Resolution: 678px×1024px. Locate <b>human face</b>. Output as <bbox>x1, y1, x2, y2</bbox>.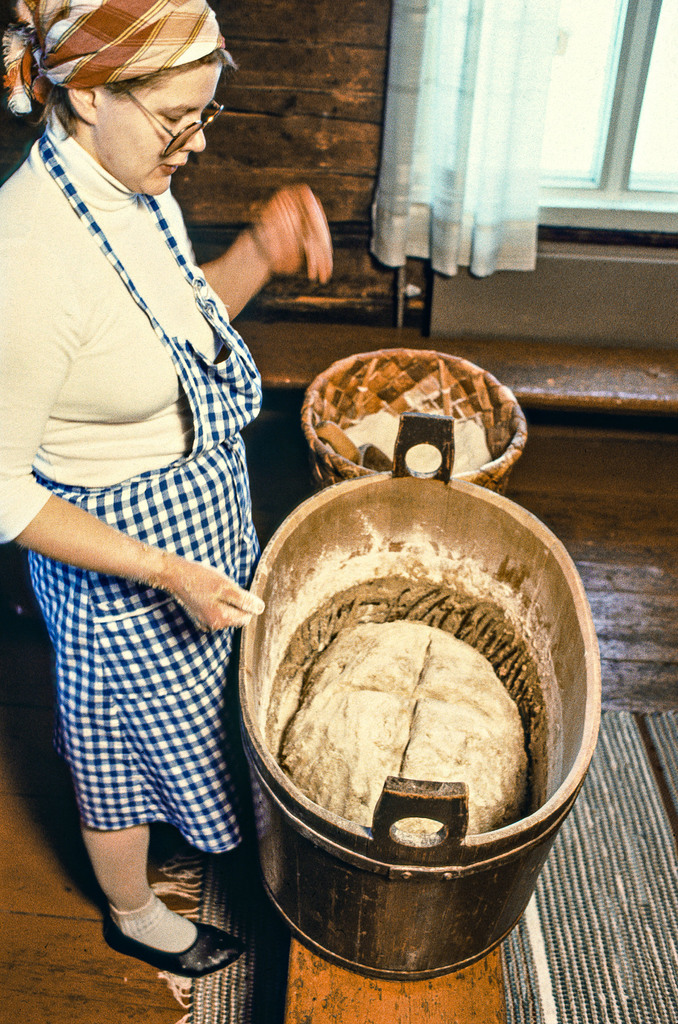
<bbox>84, 57, 225, 201</bbox>.
